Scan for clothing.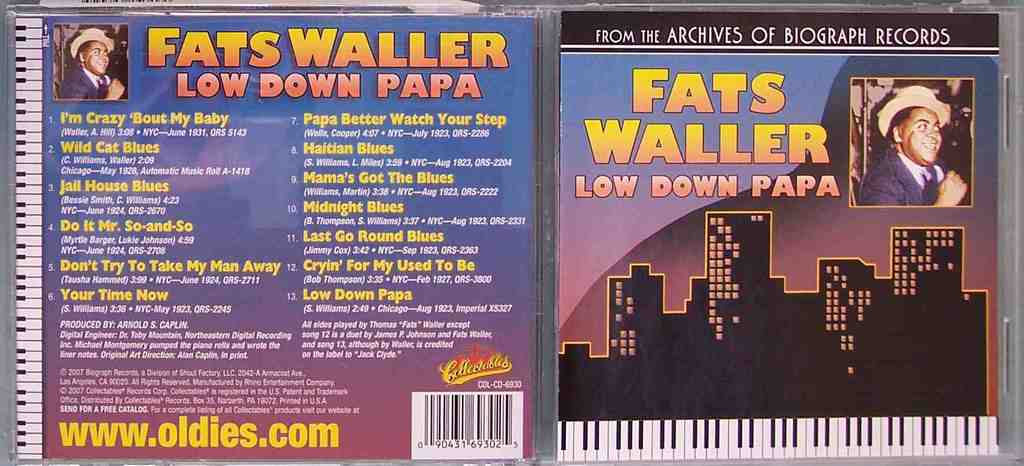
Scan result: [x1=853, y1=108, x2=959, y2=217].
